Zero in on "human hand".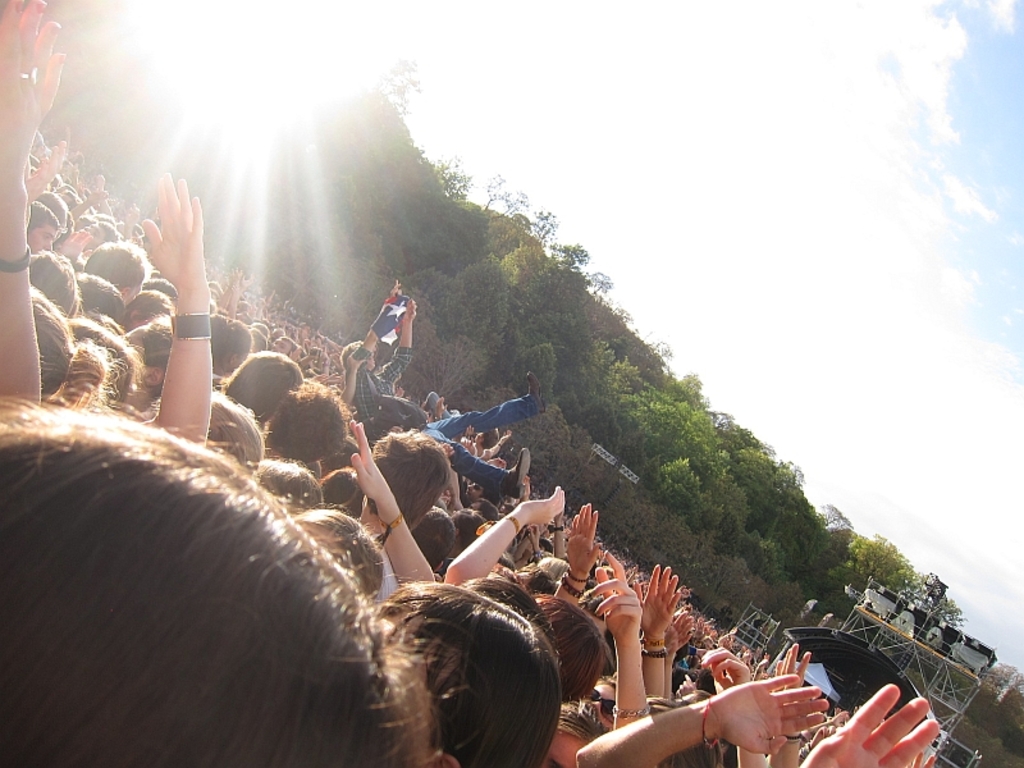
Zeroed in: locate(671, 672, 701, 707).
